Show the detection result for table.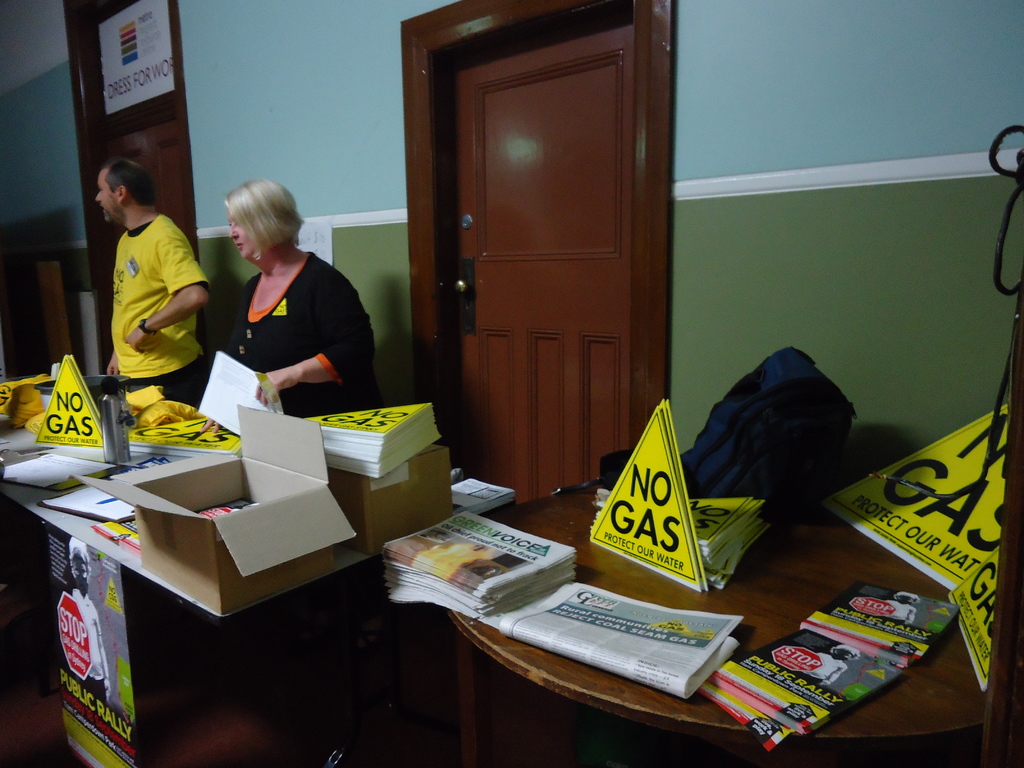
rect(0, 390, 518, 767).
